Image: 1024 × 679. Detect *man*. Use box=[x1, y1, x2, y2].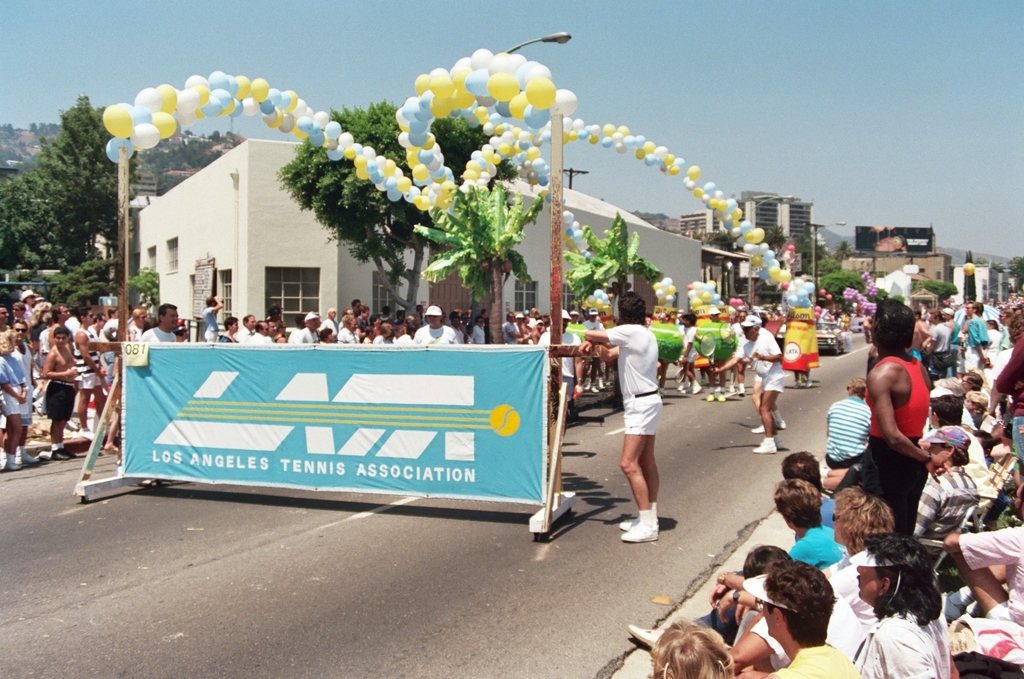
box=[138, 297, 181, 344].
